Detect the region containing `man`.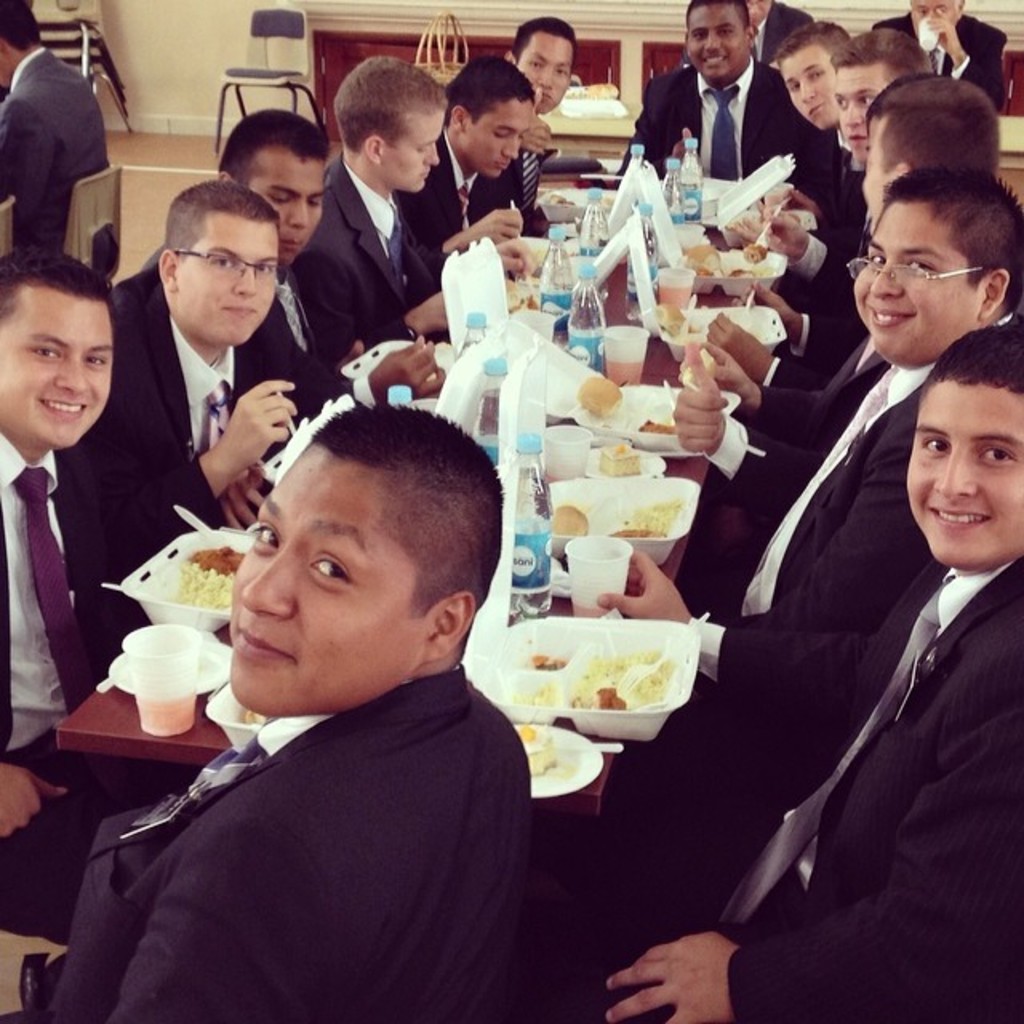
pyautogui.locateOnScreen(885, 0, 1010, 110).
